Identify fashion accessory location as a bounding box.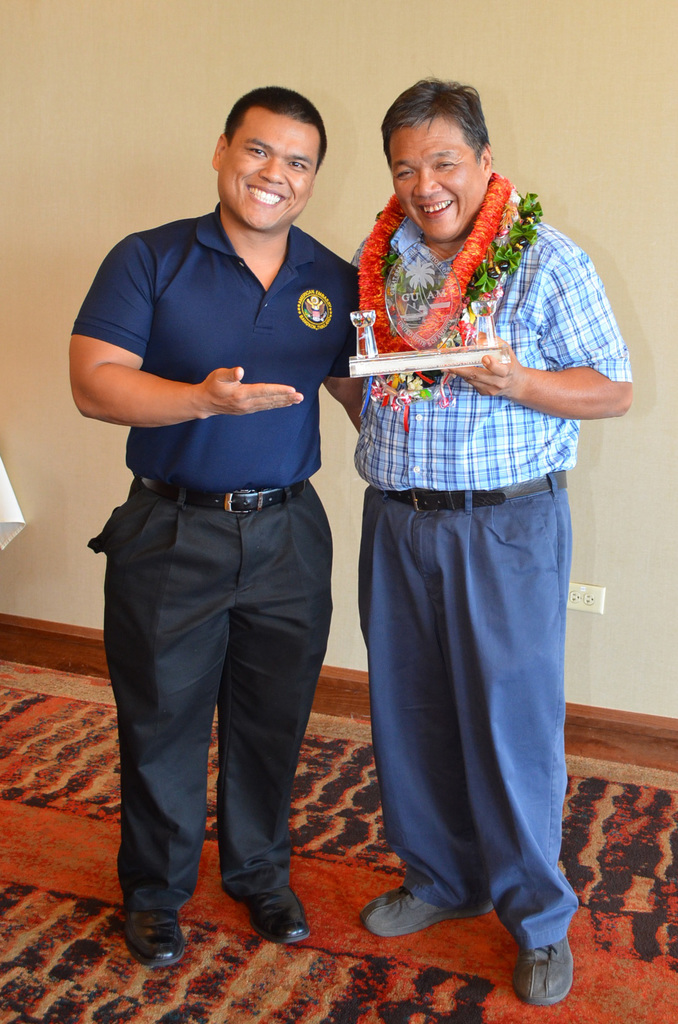
bbox=(363, 880, 492, 938).
